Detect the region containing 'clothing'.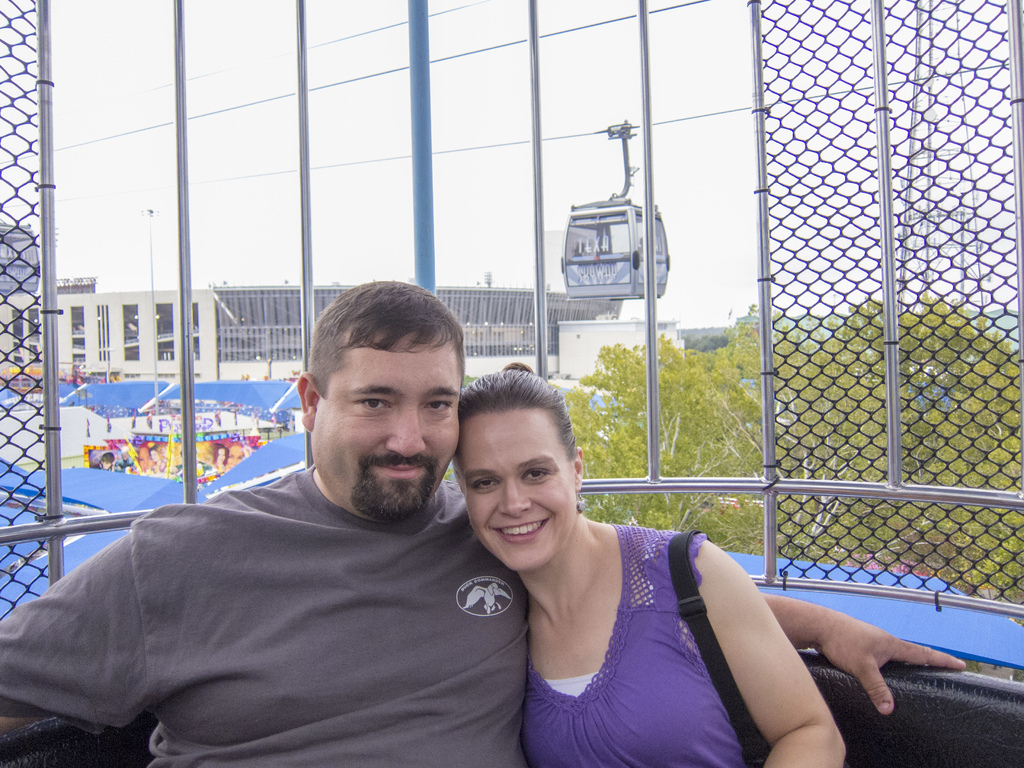
bbox(517, 516, 762, 767).
